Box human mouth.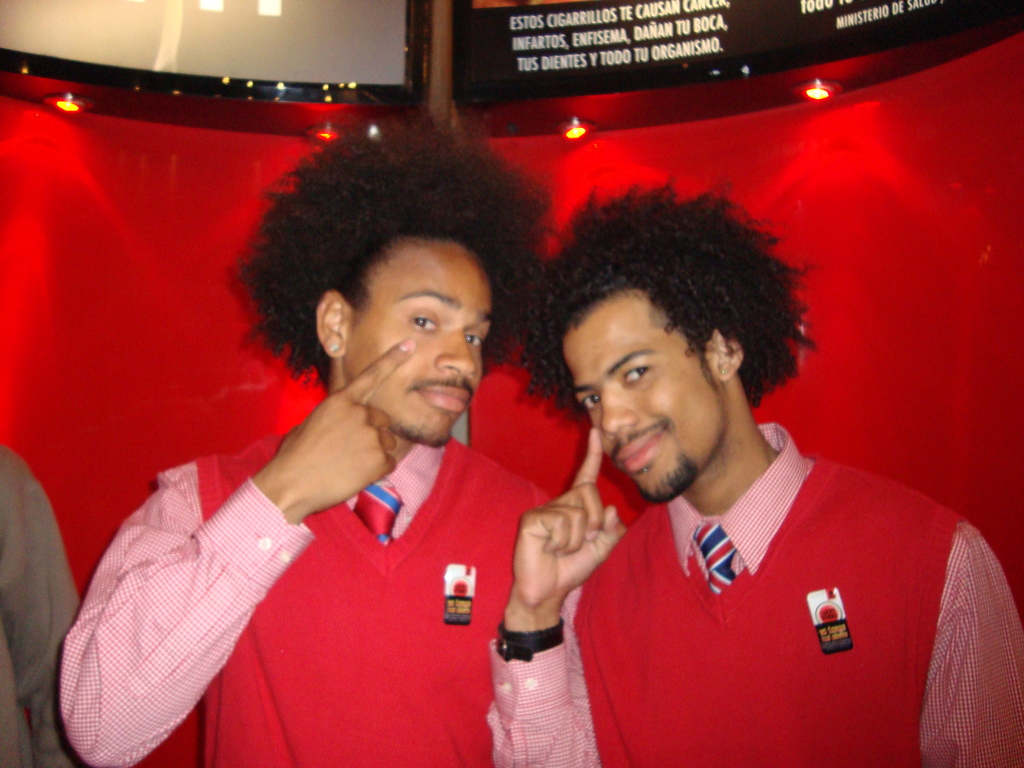
crop(411, 381, 471, 410).
